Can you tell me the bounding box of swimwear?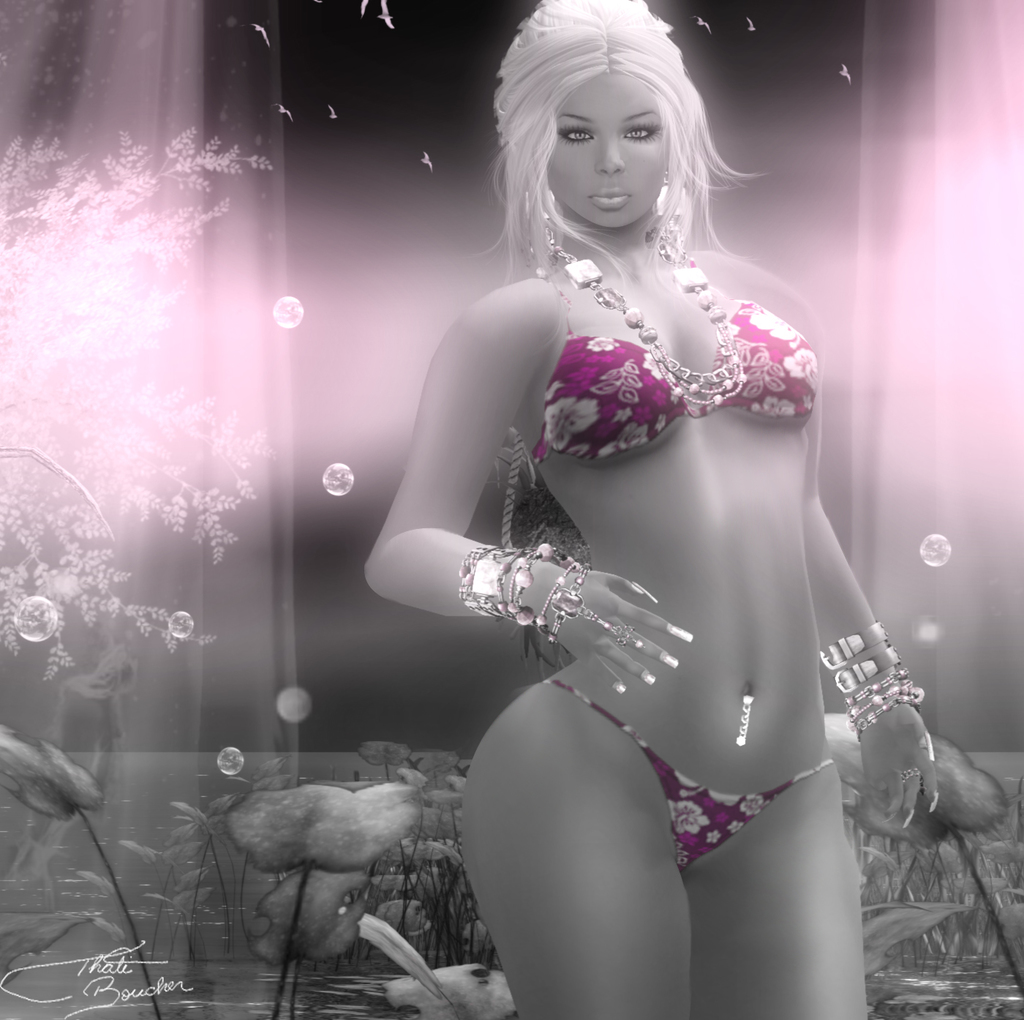
x1=541, y1=681, x2=837, y2=870.
